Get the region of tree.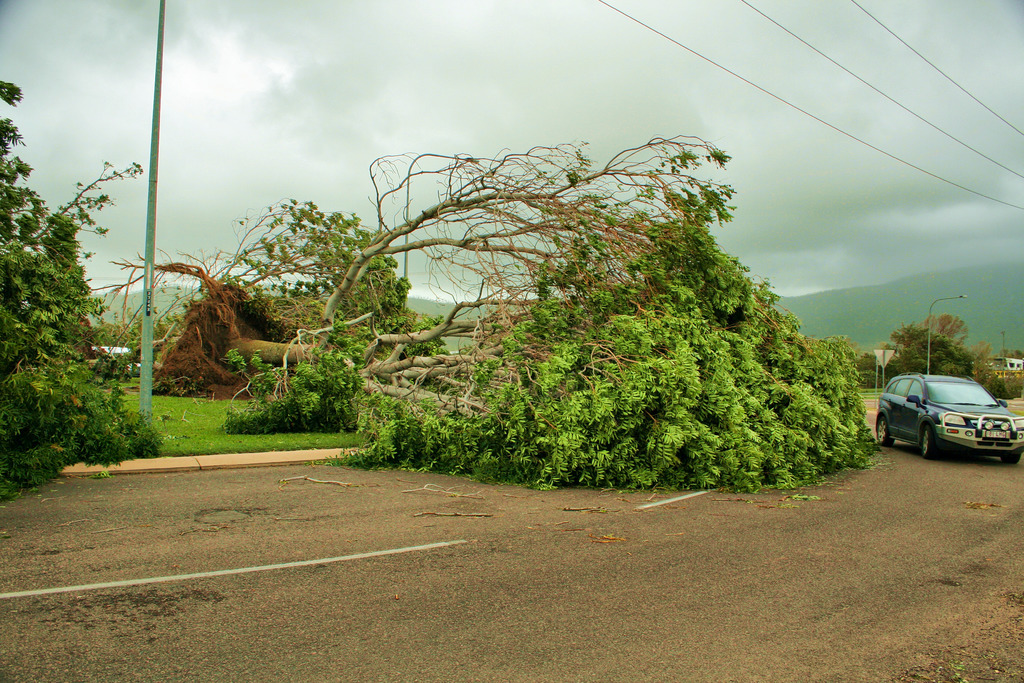
box(83, 193, 450, 403).
